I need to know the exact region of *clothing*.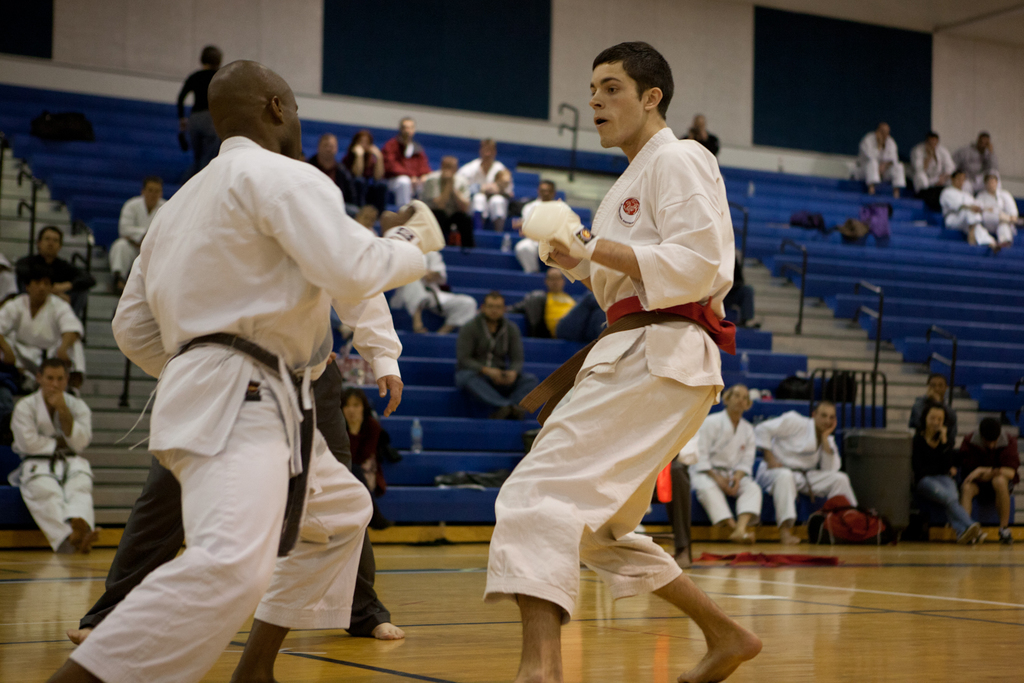
Region: locate(506, 111, 738, 641).
